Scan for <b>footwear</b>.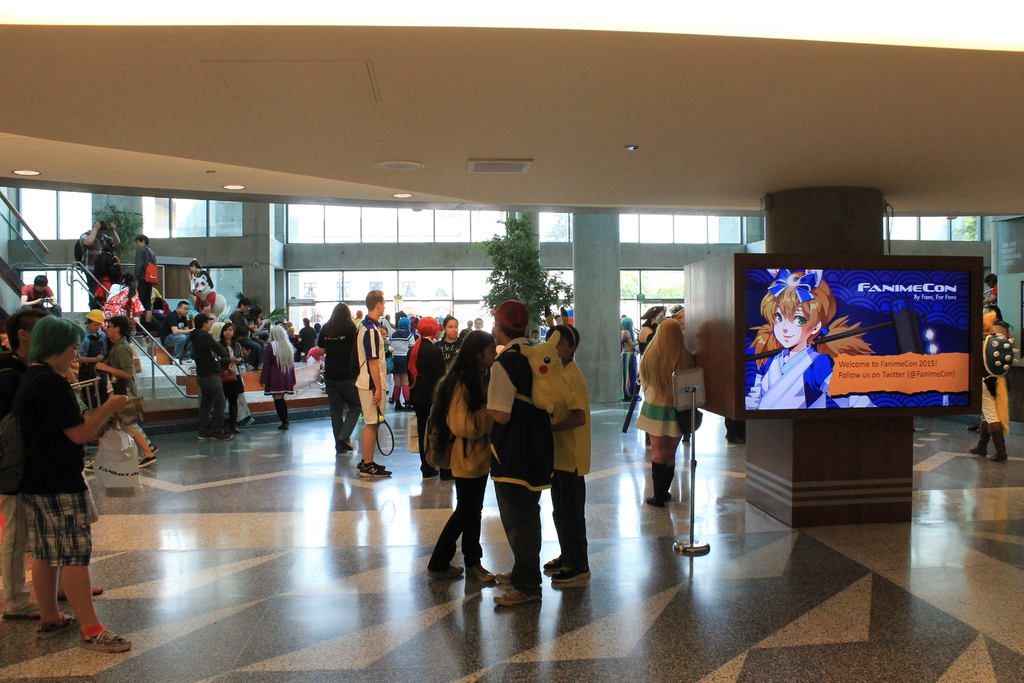
Scan result: crop(440, 468, 455, 483).
